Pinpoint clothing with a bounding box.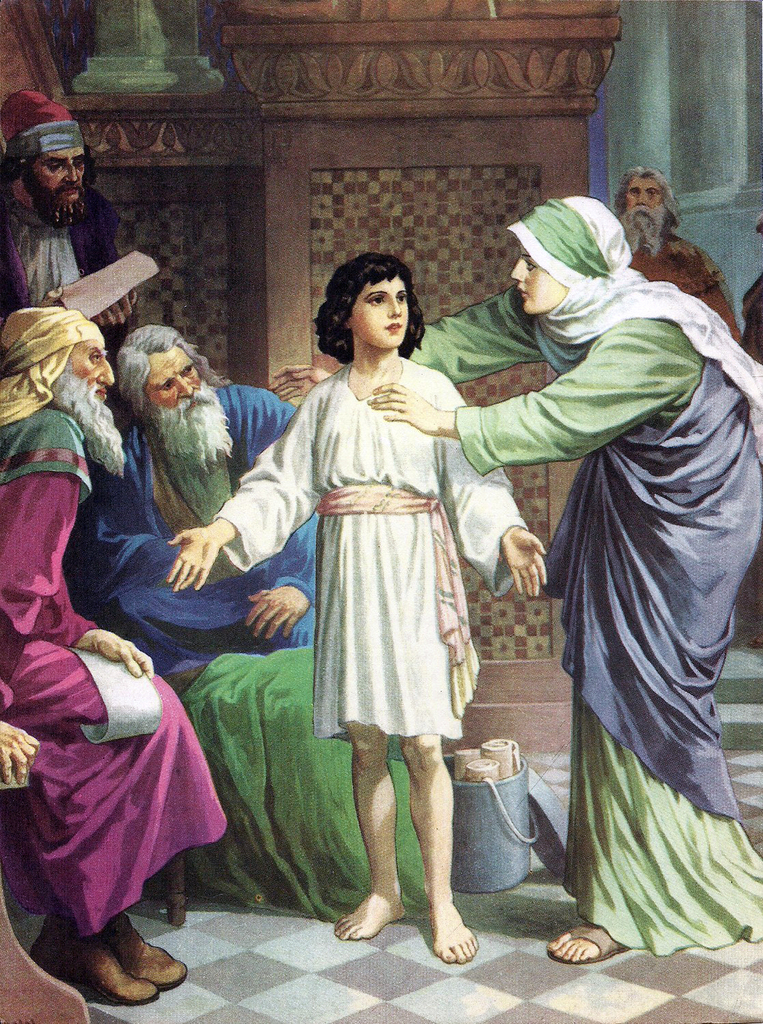
<region>215, 362, 529, 745</region>.
